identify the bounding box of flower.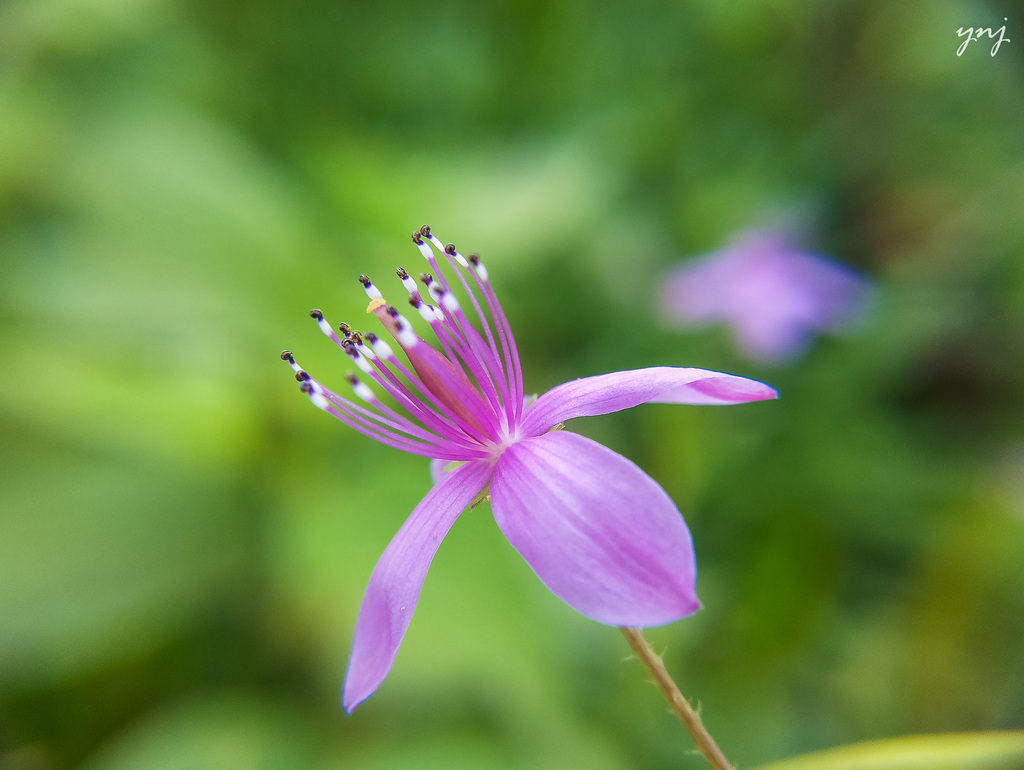
x1=276 y1=218 x2=780 y2=724.
